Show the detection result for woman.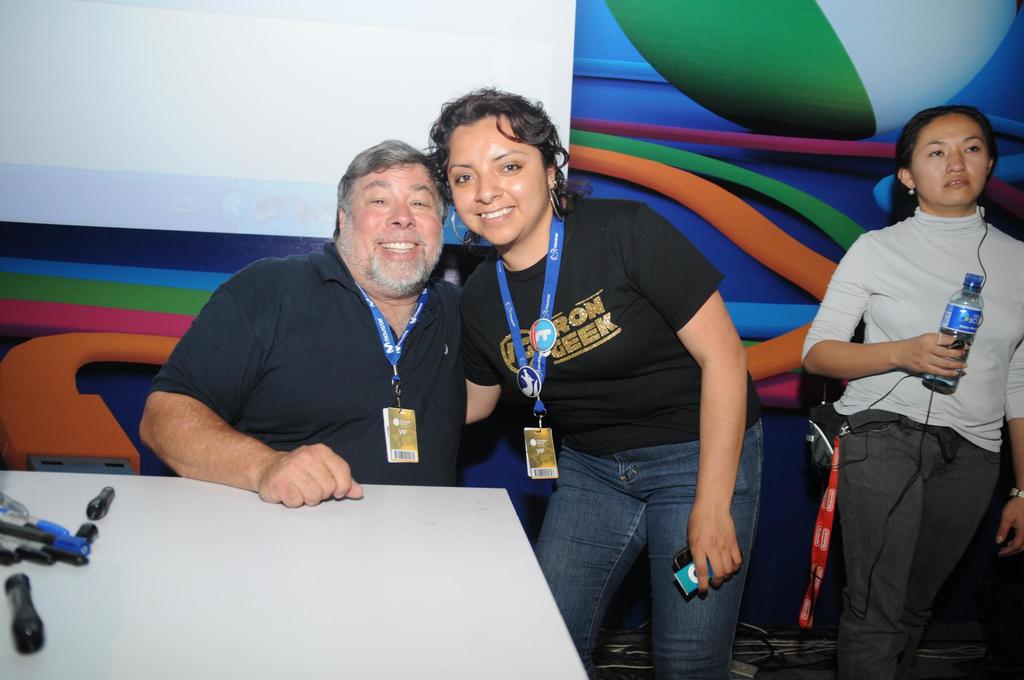
bbox=(448, 99, 769, 653).
